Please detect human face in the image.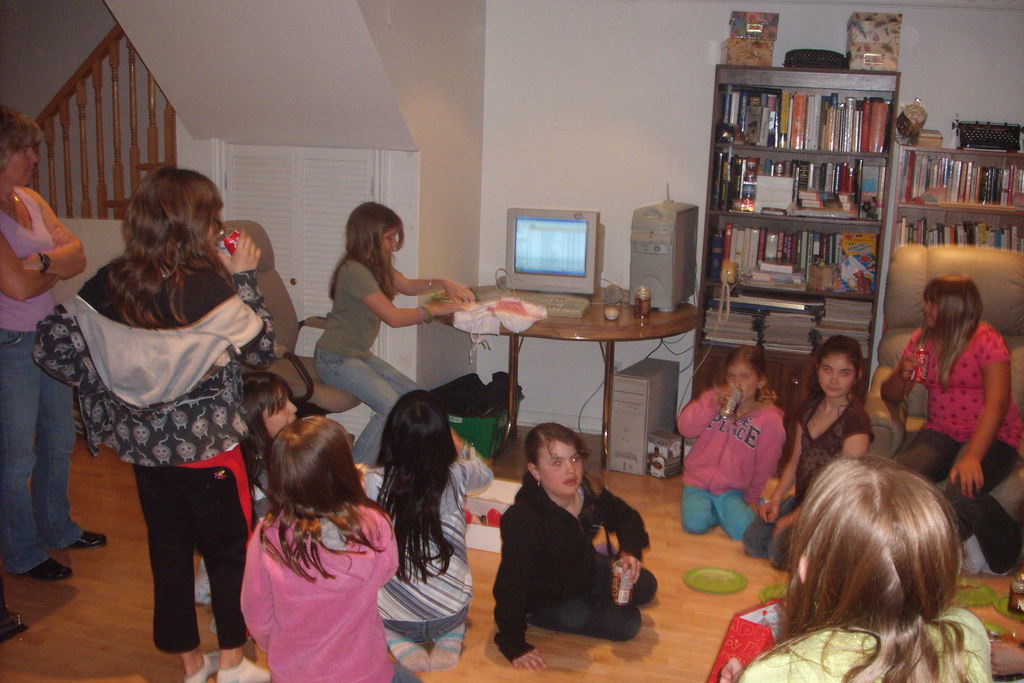
l=929, t=300, r=940, b=325.
